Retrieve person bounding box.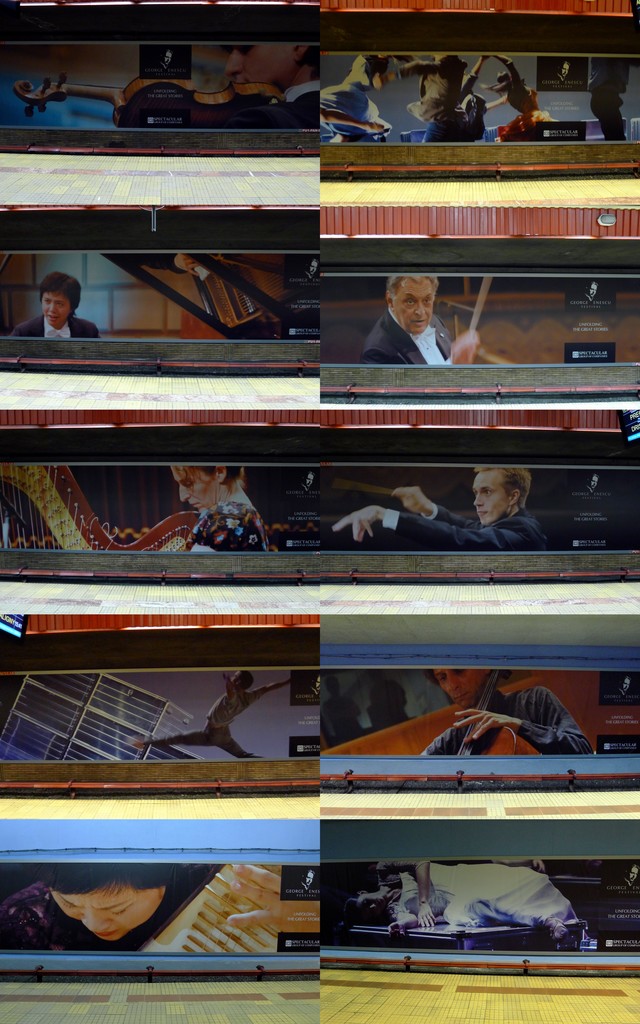
Bounding box: box=[582, 59, 632, 147].
